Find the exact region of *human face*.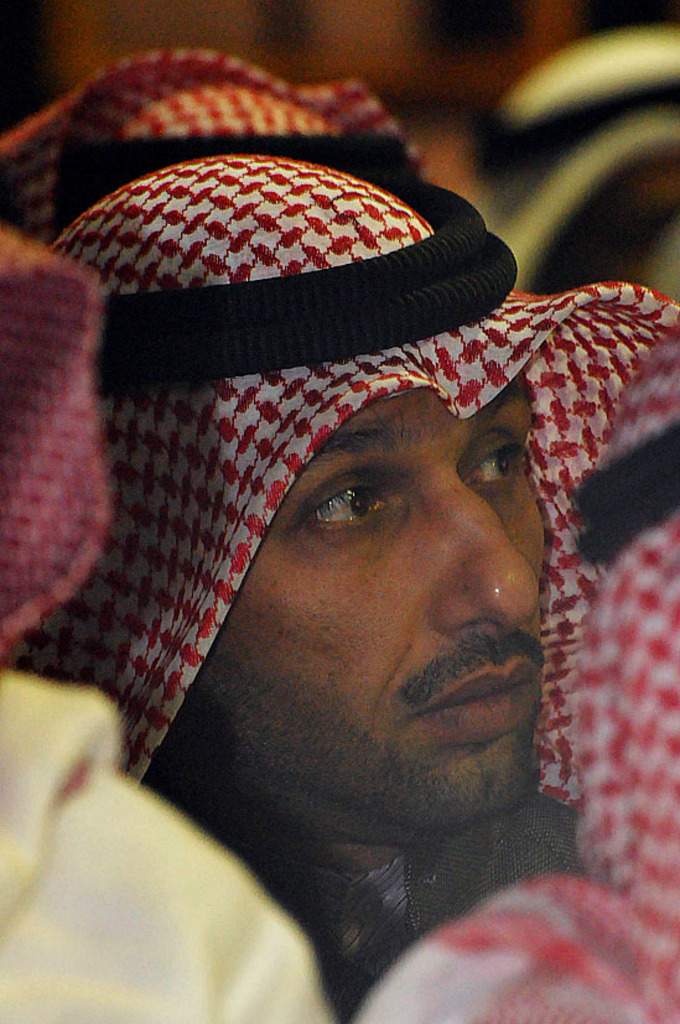
Exact region: 155 384 550 818.
